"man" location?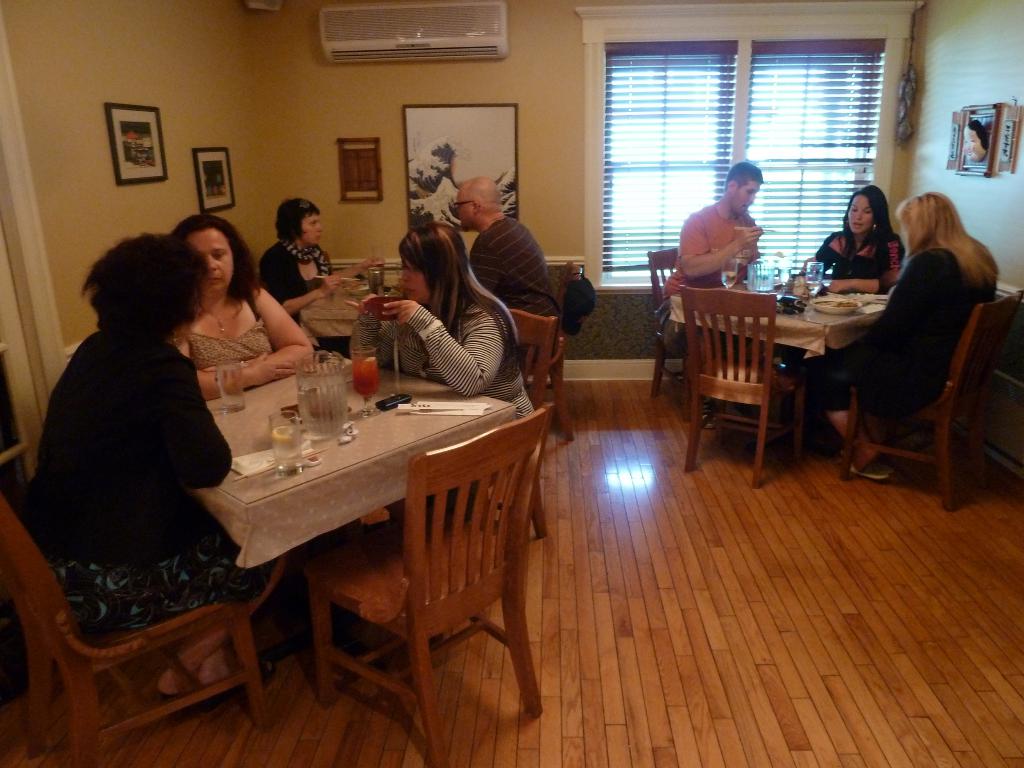
box(457, 176, 561, 372)
